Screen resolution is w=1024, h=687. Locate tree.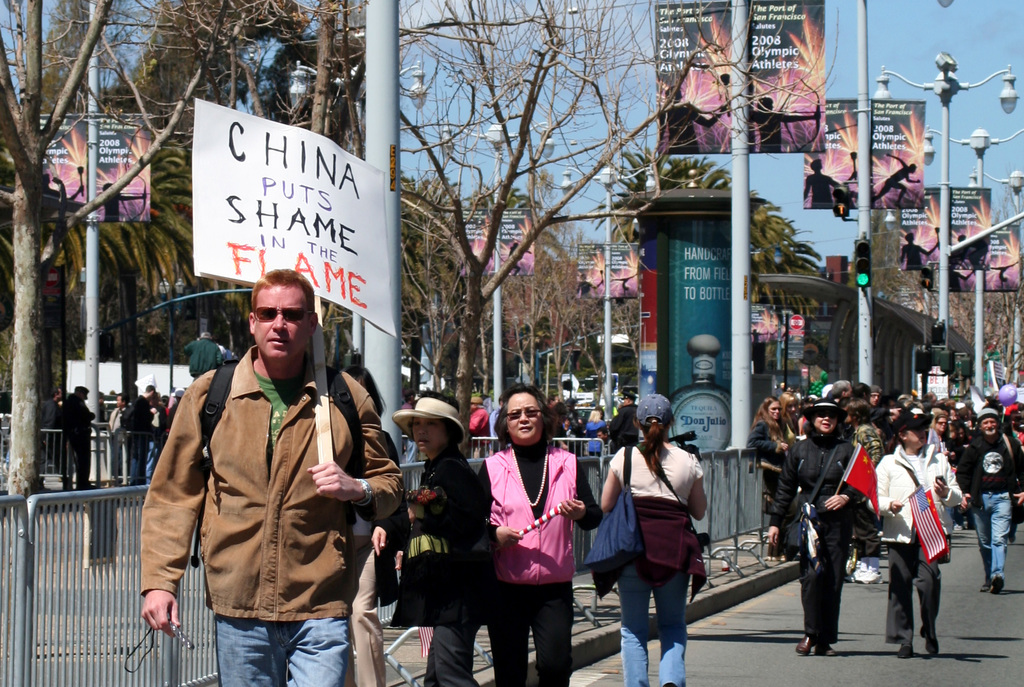
{"x1": 354, "y1": 29, "x2": 708, "y2": 372}.
